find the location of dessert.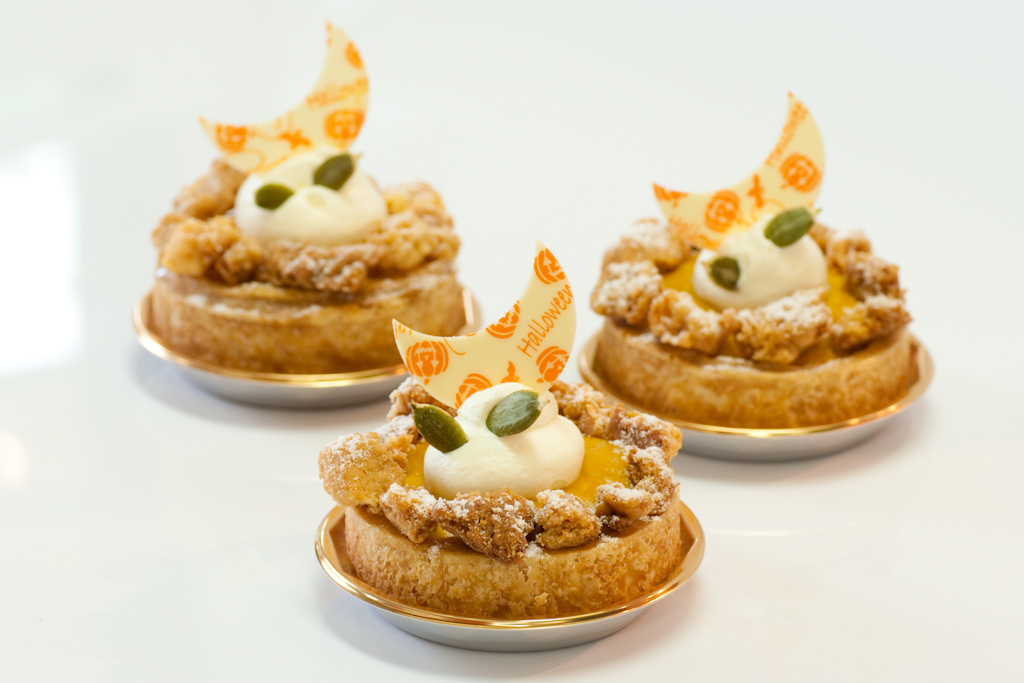
Location: (592,89,914,431).
